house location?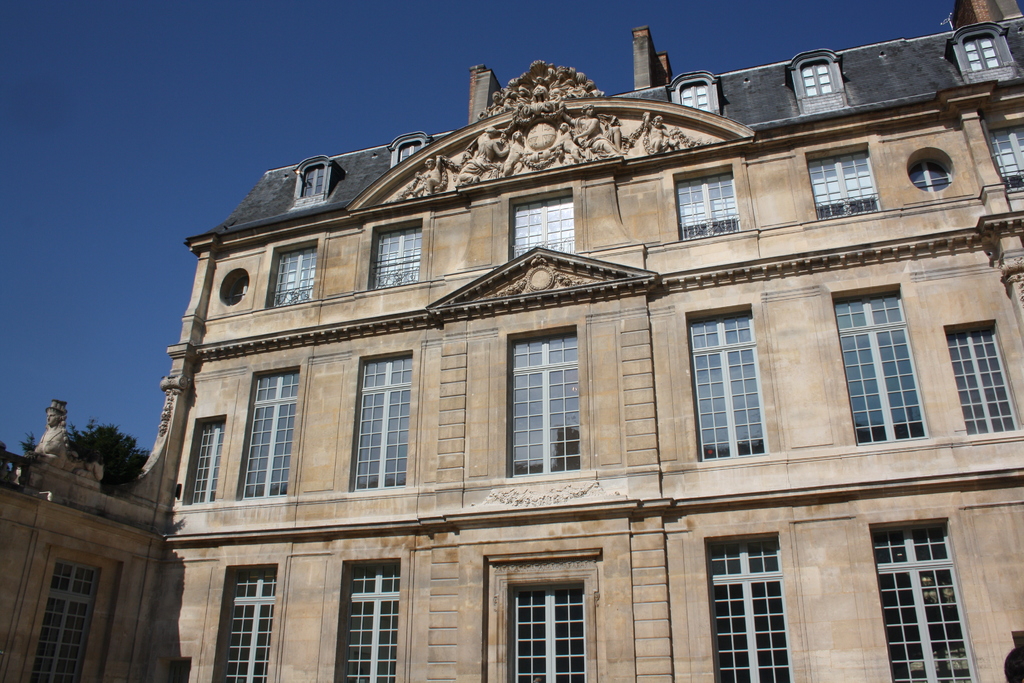
(89, 15, 956, 675)
